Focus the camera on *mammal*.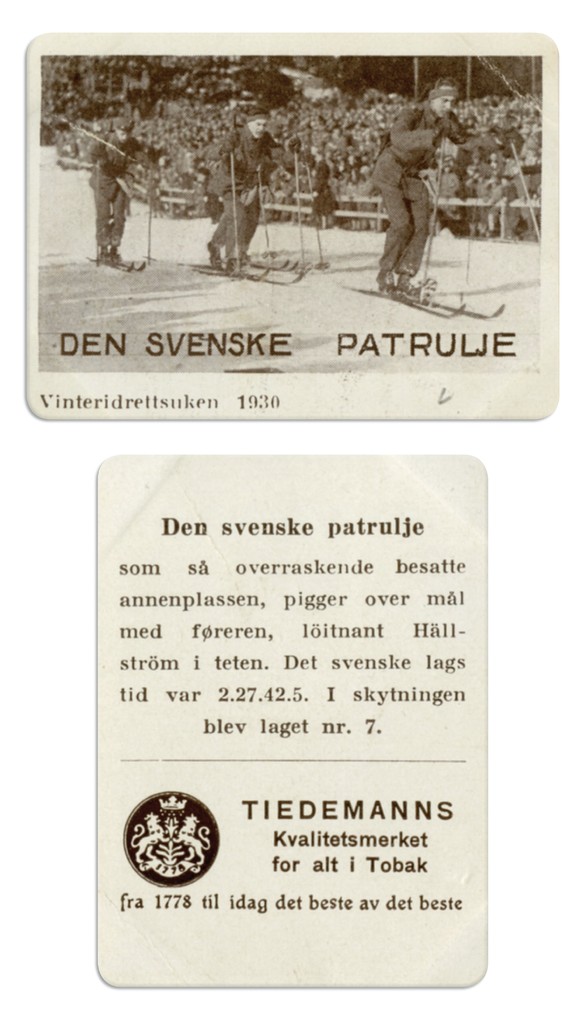
Focus region: 206,105,279,282.
